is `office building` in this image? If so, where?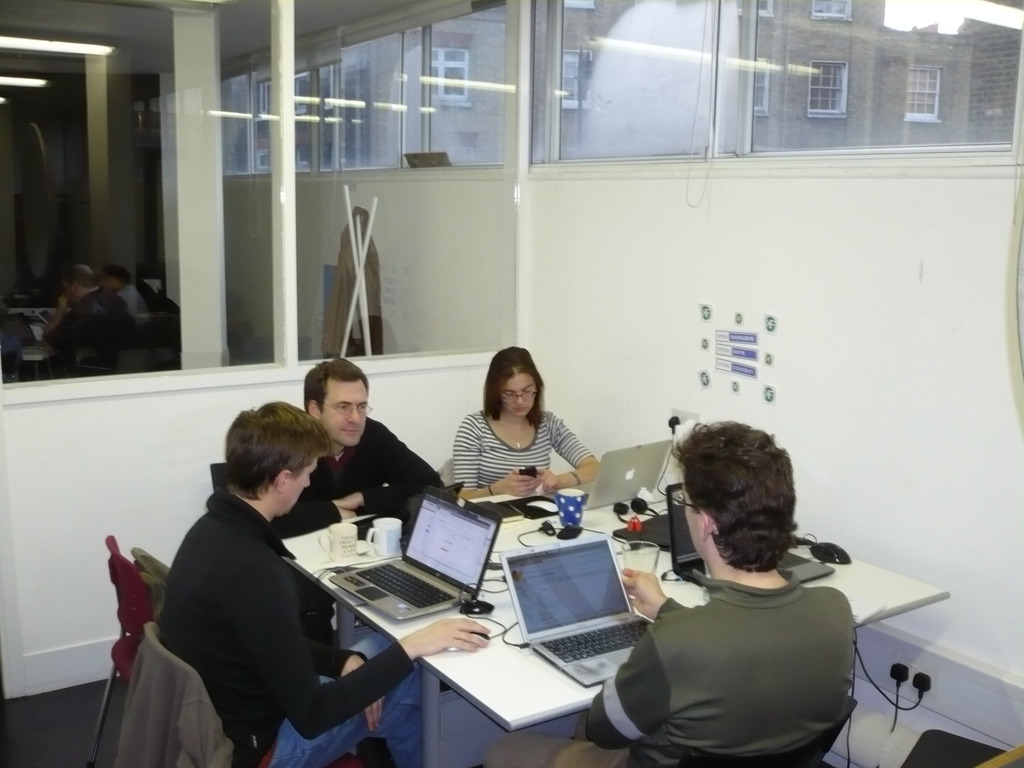
Yes, at {"left": 24, "top": 90, "right": 986, "bottom": 767}.
